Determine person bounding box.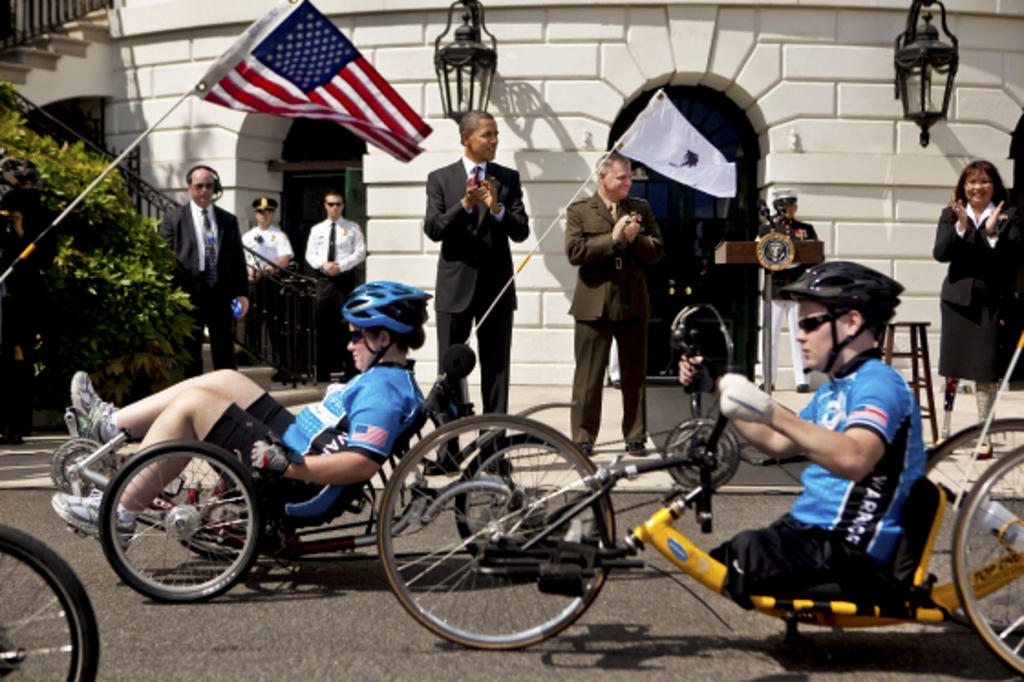
Determined: bbox(565, 150, 664, 455).
